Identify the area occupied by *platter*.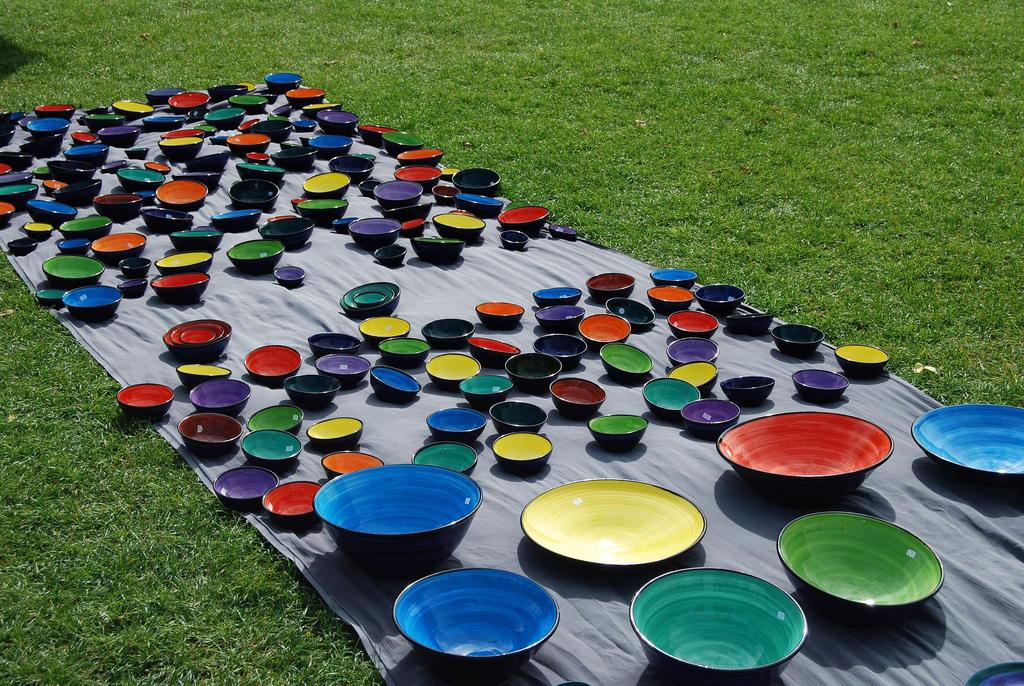
Area: bbox=[518, 478, 703, 578].
